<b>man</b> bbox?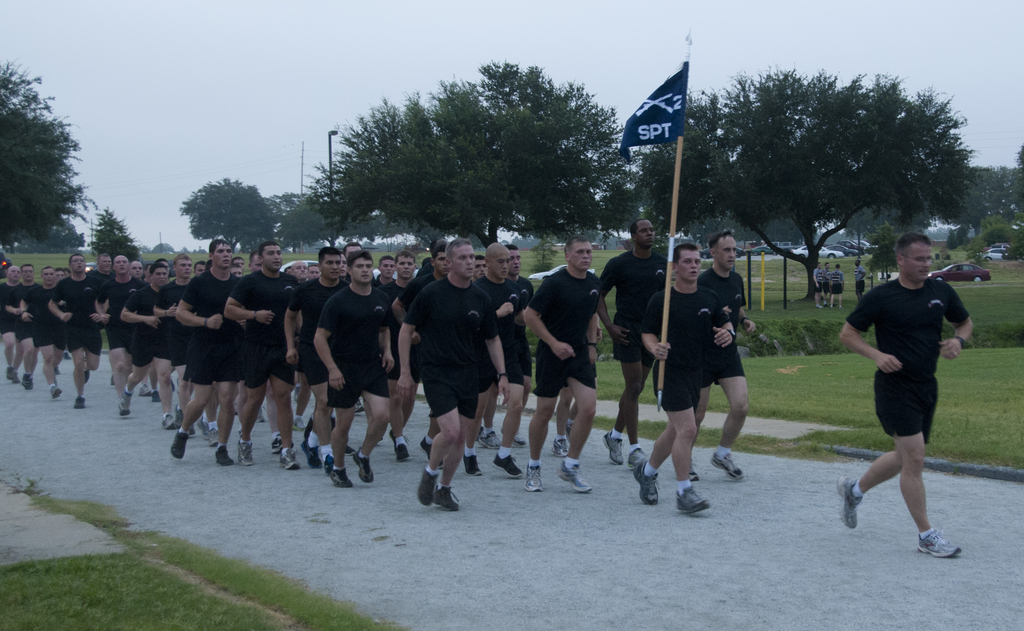
l=706, t=233, r=748, b=479
